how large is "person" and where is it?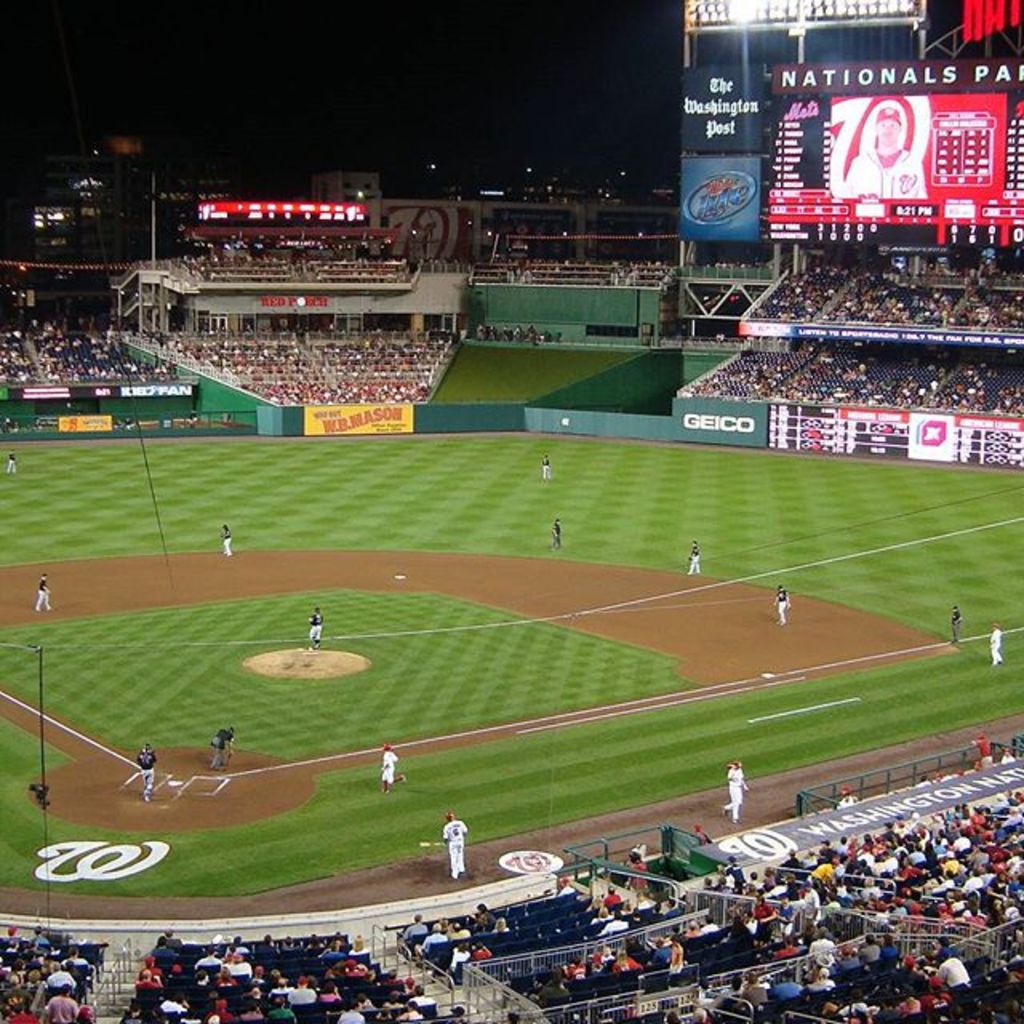
Bounding box: box(539, 450, 555, 483).
